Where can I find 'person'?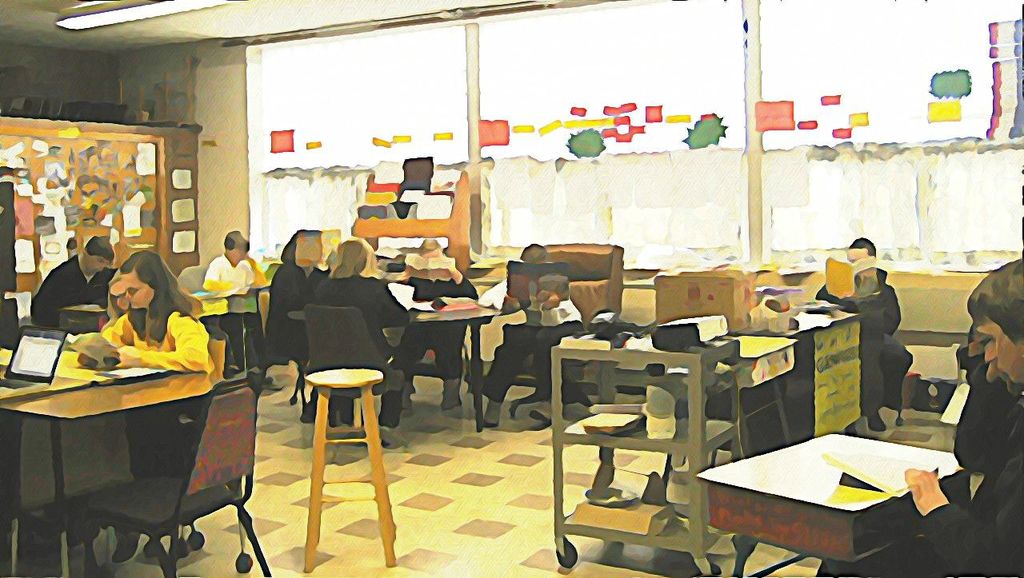
You can find it at 296, 239, 409, 443.
